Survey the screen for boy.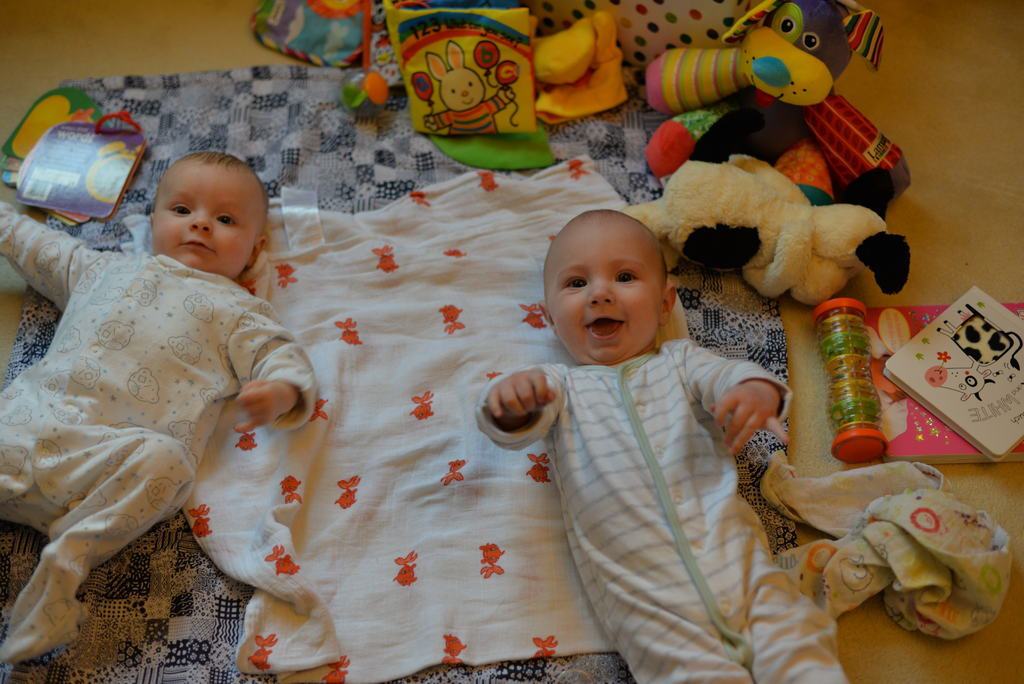
Survey found: [474,208,847,683].
